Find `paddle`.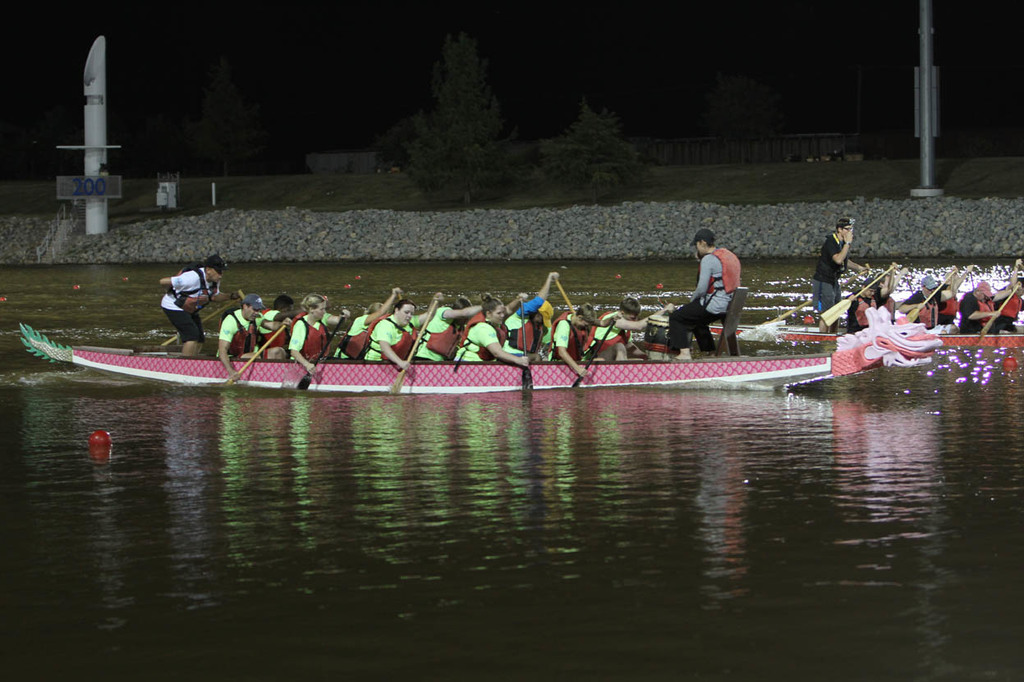
397 291 404 304.
